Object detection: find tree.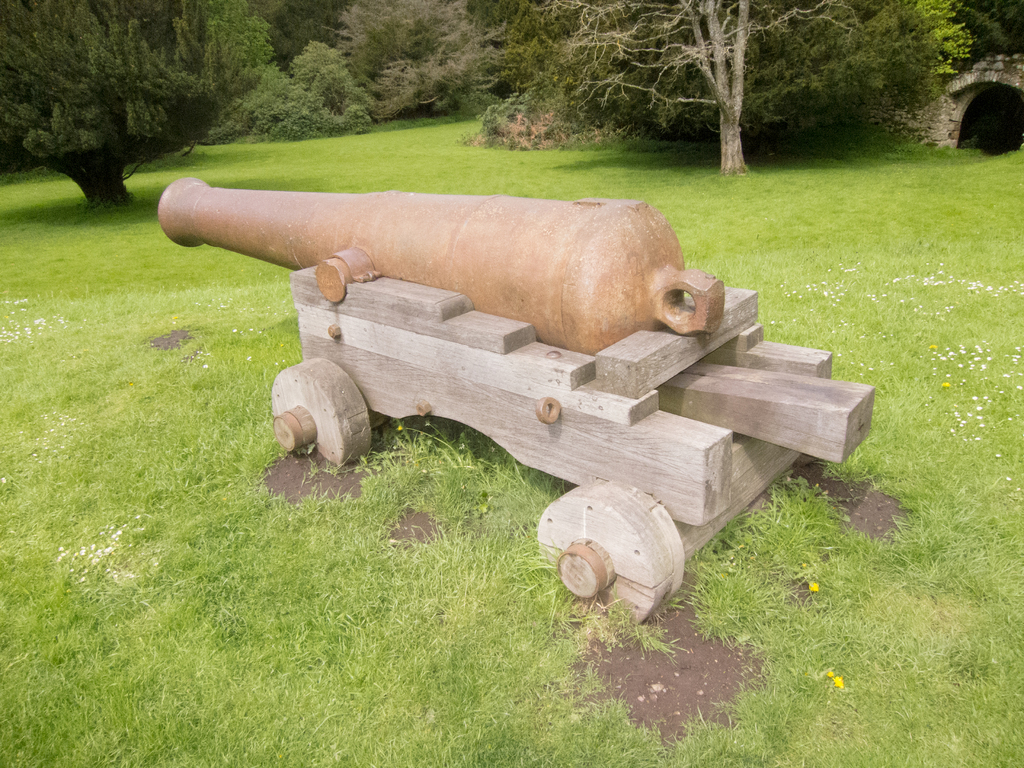
<region>0, 0, 272, 207</region>.
